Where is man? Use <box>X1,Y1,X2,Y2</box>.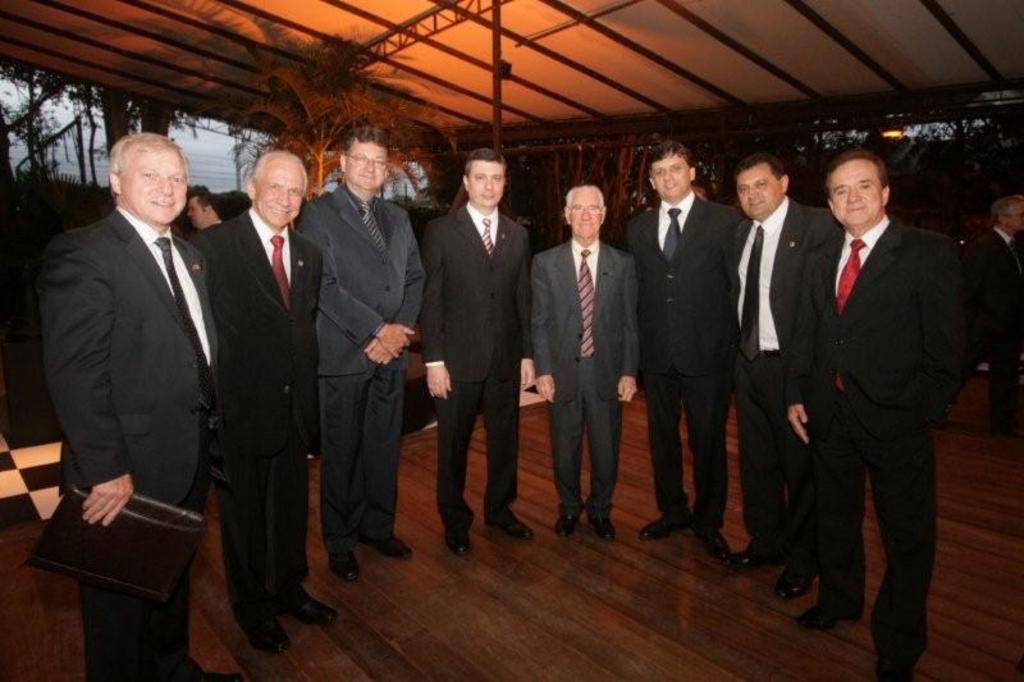
<box>623,141,742,559</box>.
